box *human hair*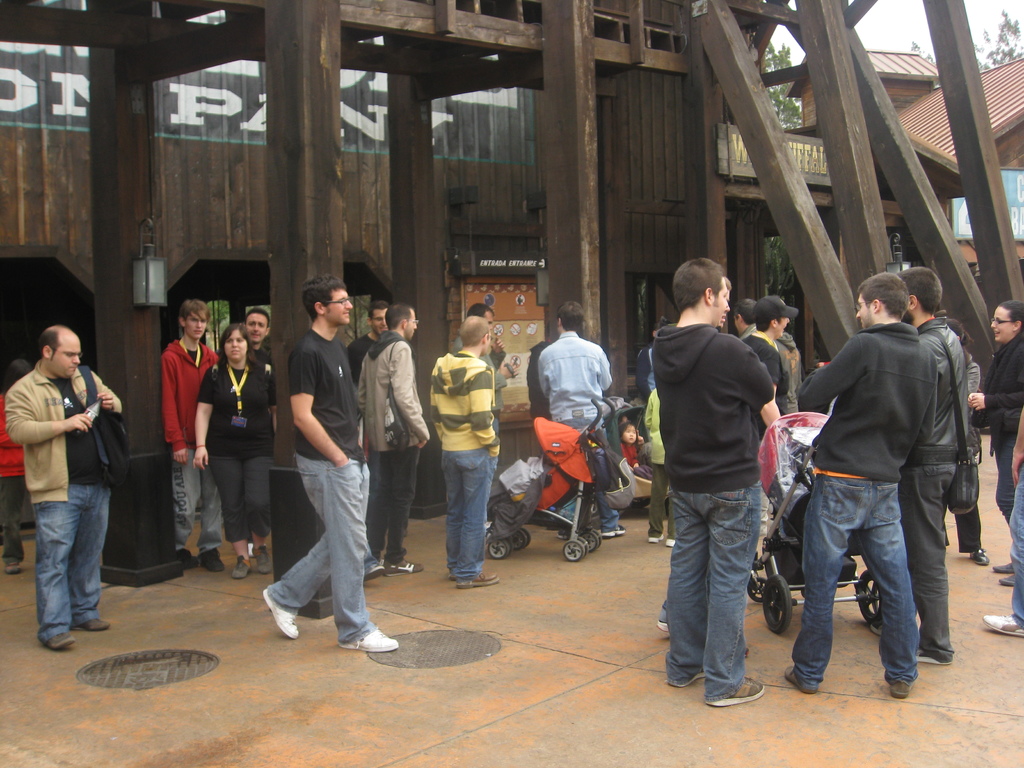
216,324,257,383
